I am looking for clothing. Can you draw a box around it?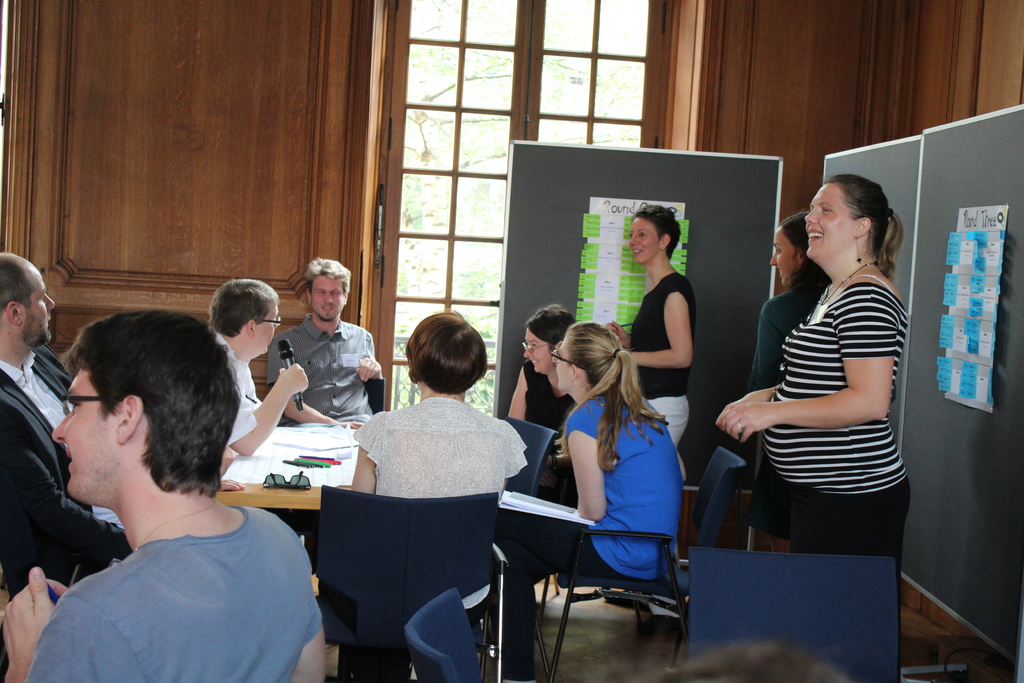
Sure, the bounding box is <region>353, 397, 537, 682</region>.
